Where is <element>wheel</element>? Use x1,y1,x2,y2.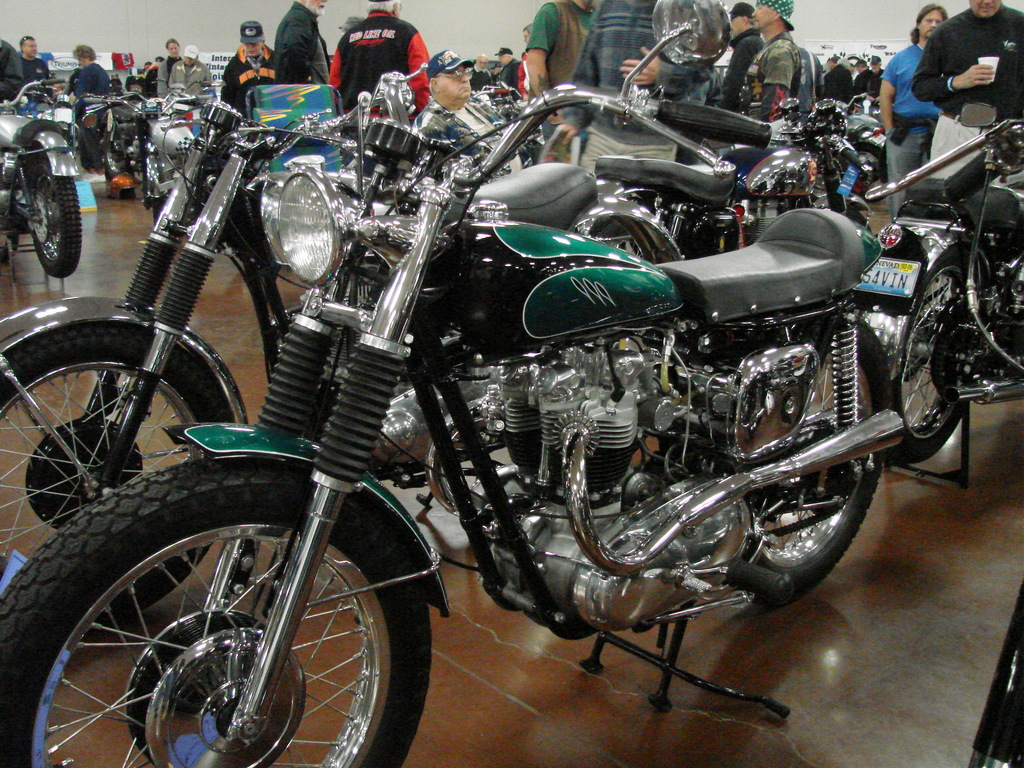
22,471,423,759.
